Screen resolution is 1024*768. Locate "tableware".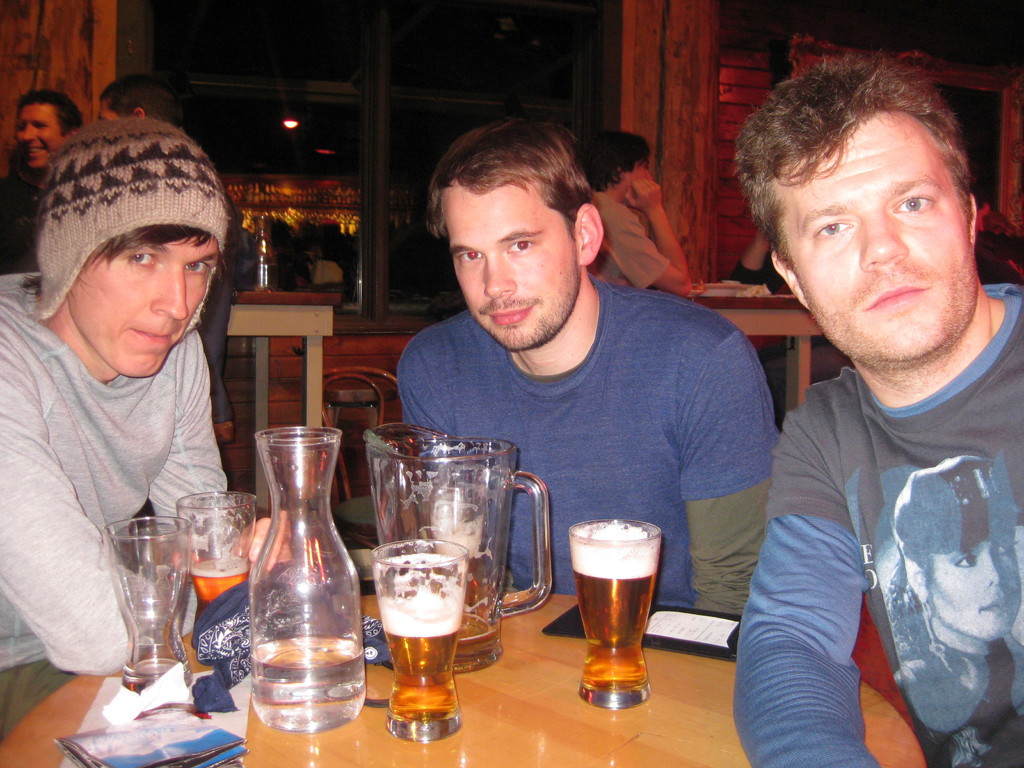
select_region(368, 422, 551, 674).
